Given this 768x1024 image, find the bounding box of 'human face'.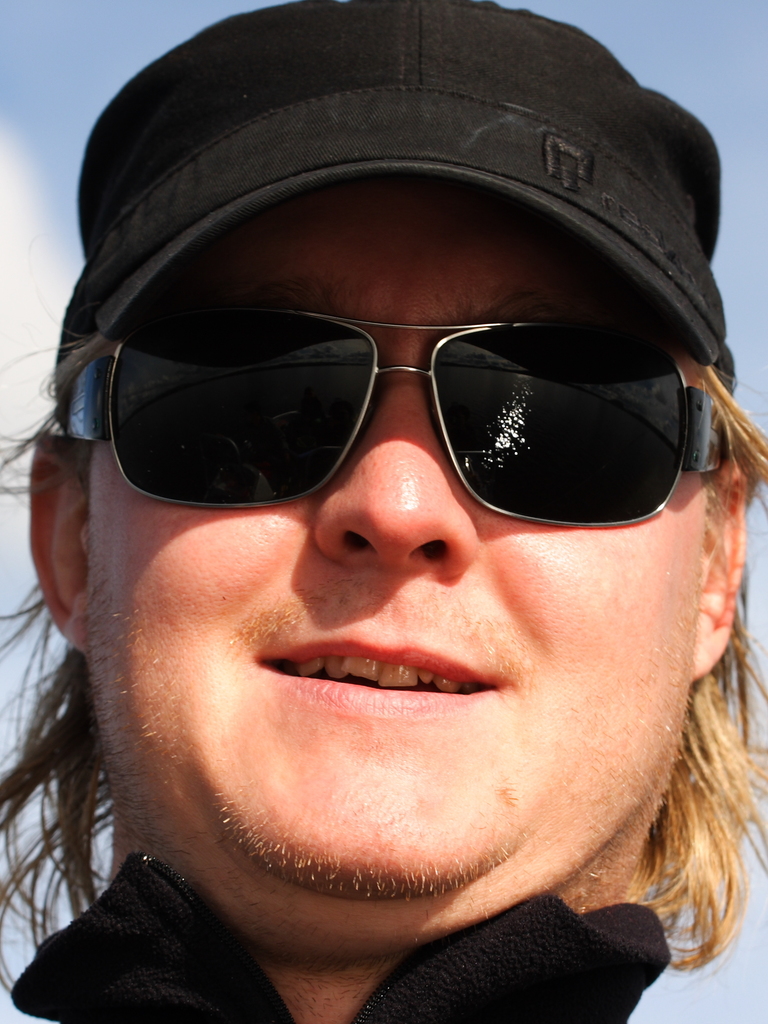
(85, 188, 708, 900).
